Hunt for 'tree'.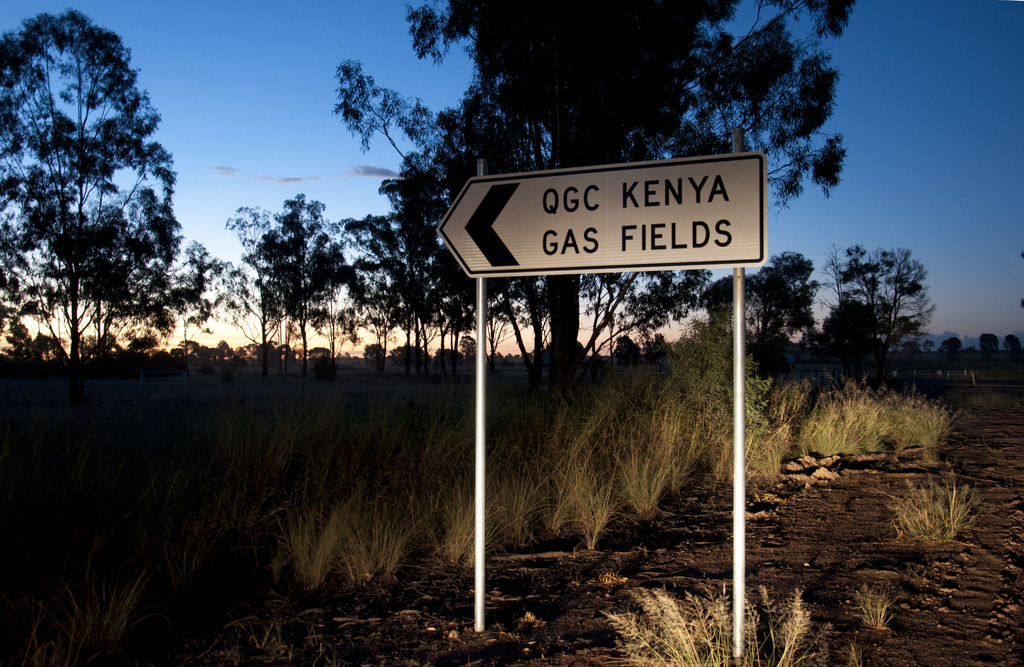
Hunted down at left=0, top=0, right=1016, bottom=421.
